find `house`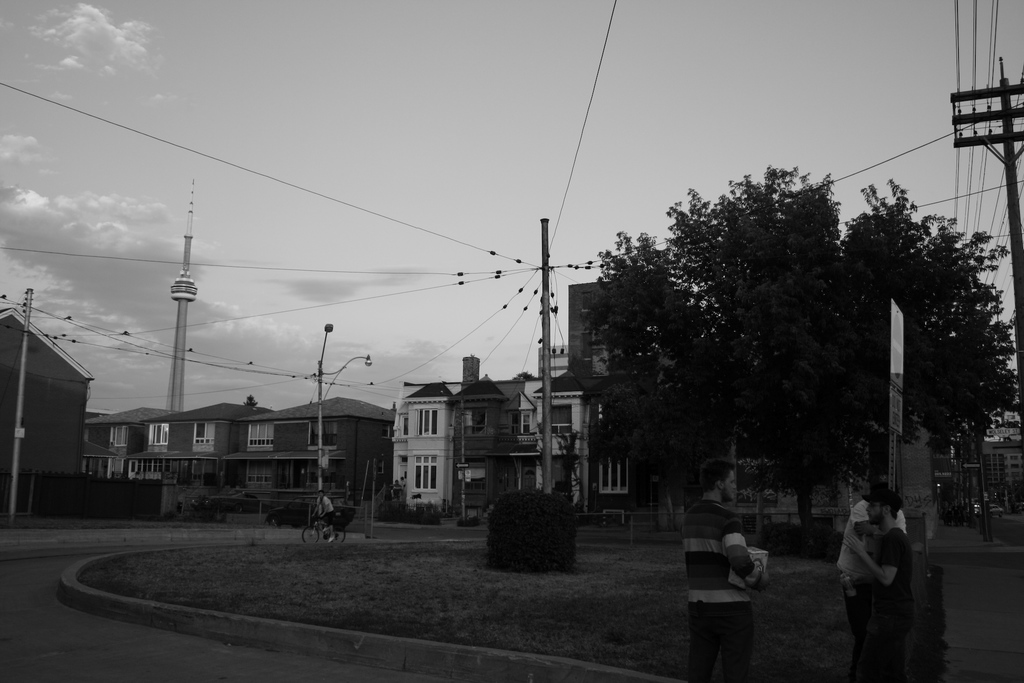
bbox=(89, 403, 178, 479)
